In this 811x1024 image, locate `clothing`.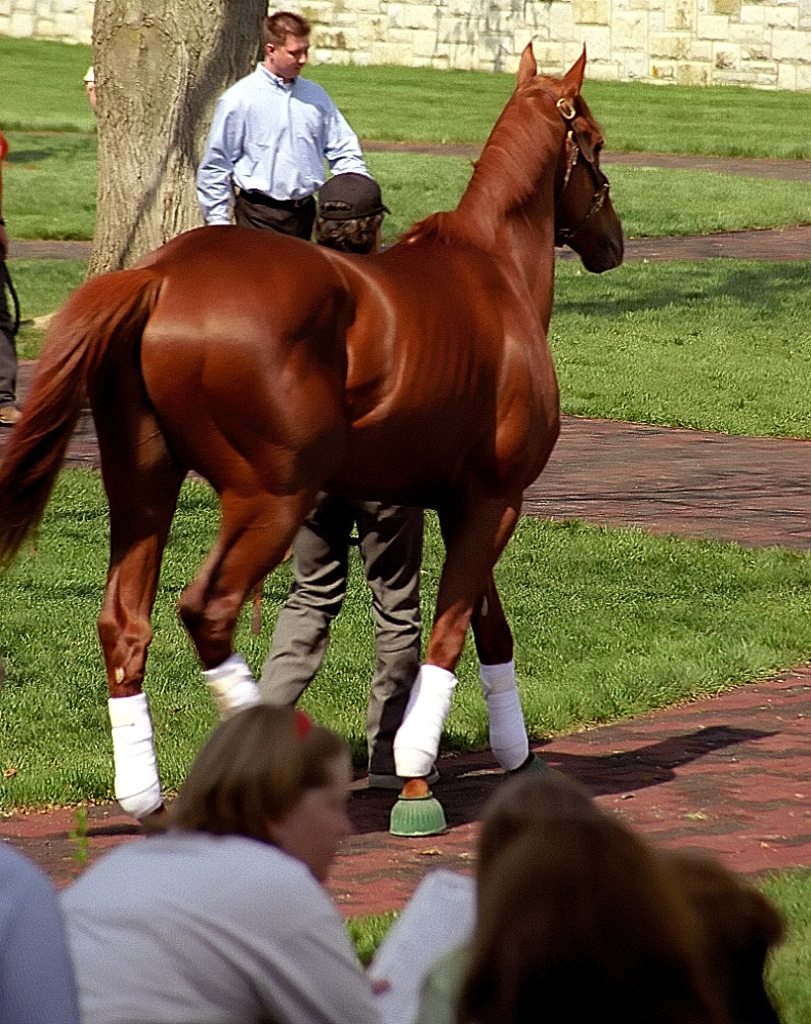
Bounding box: l=57, t=728, r=421, b=1023.
